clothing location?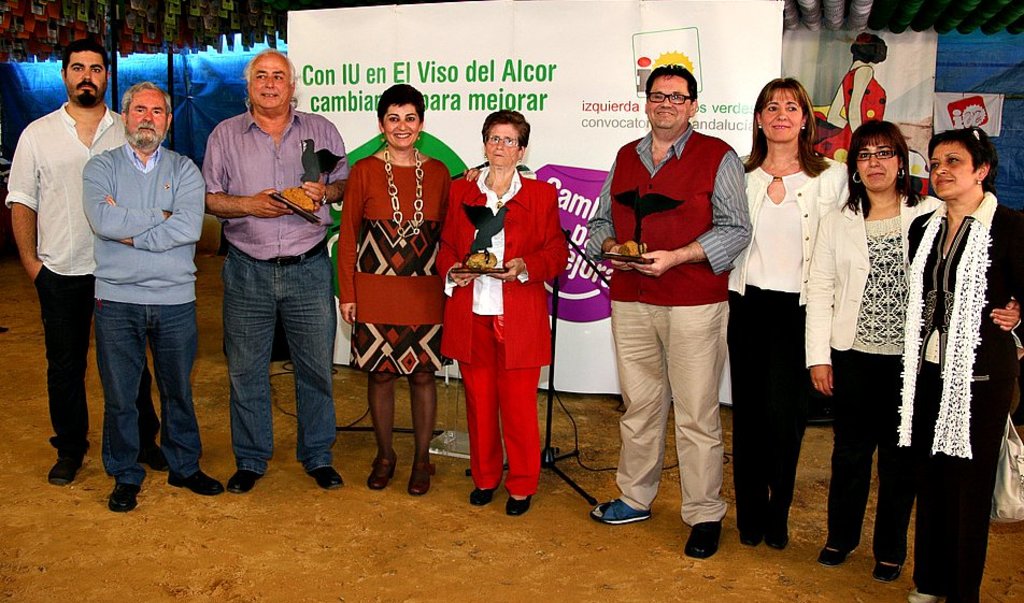
pyautogui.locateOnScreen(805, 186, 927, 564)
